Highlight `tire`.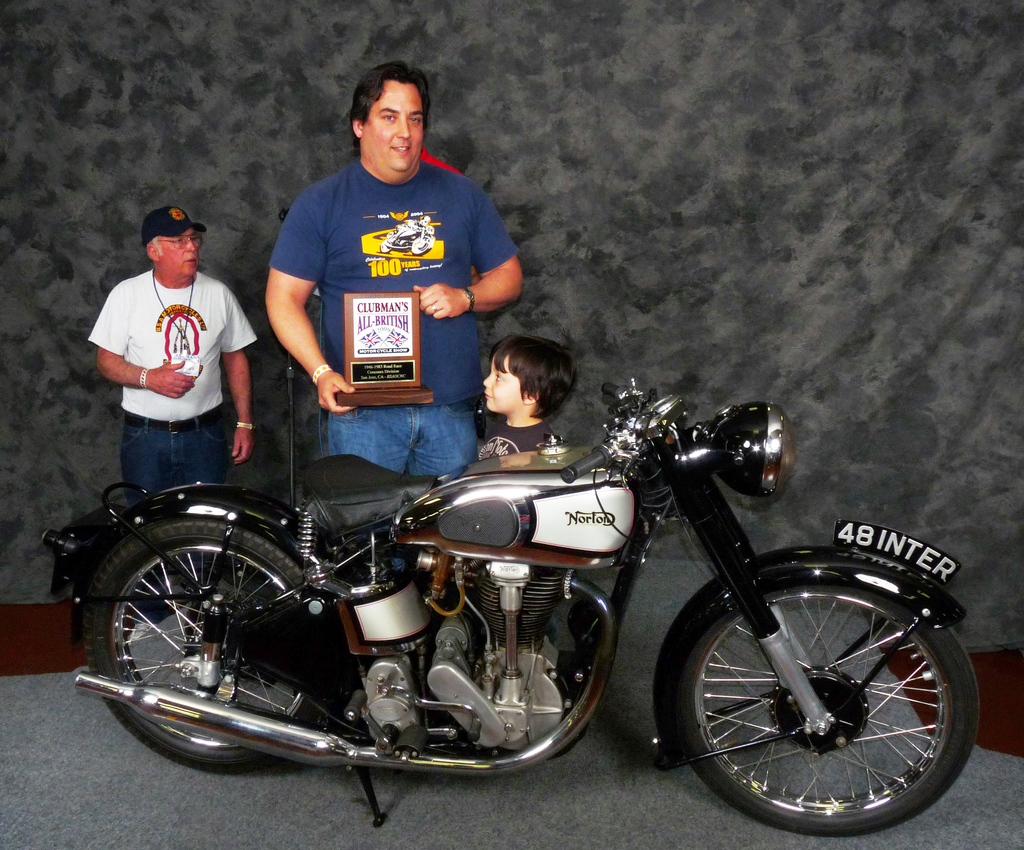
Highlighted region: (648,515,981,837).
